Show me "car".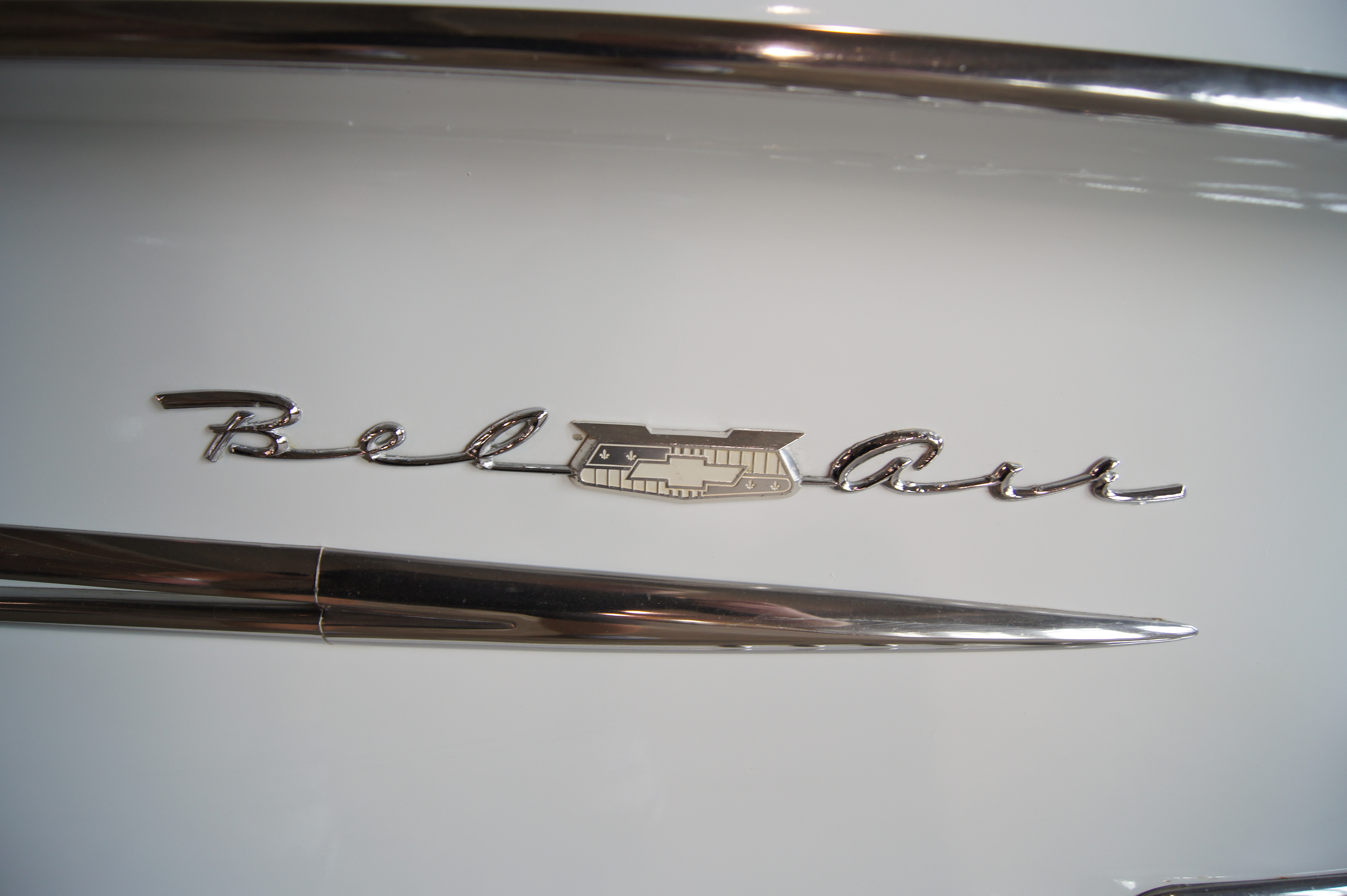
"car" is here: [0,7,366,223].
